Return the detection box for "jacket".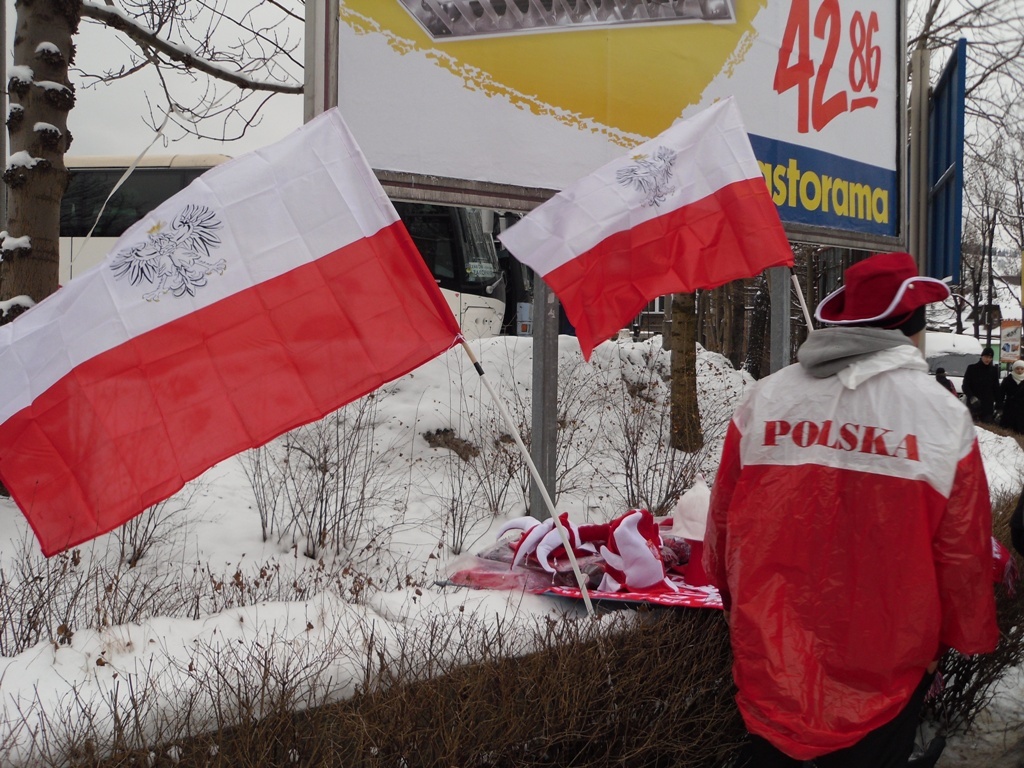
x1=697, y1=328, x2=1005, y2=763.
